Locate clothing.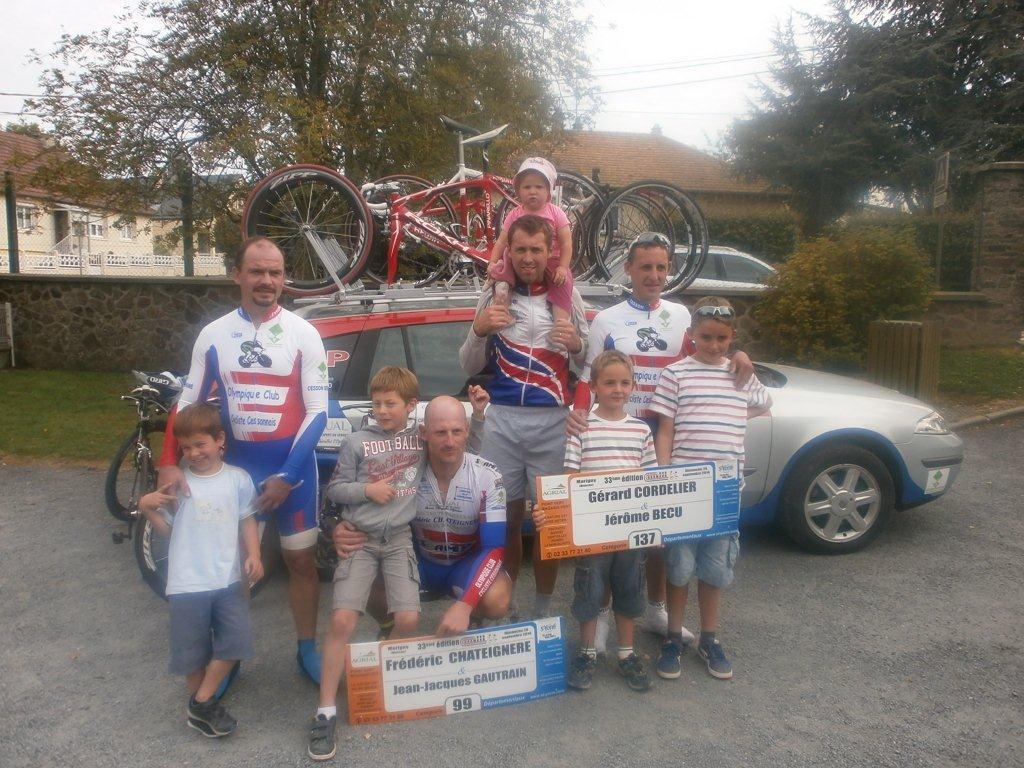
Bounding box: rect(154, 302, 333, 551).
